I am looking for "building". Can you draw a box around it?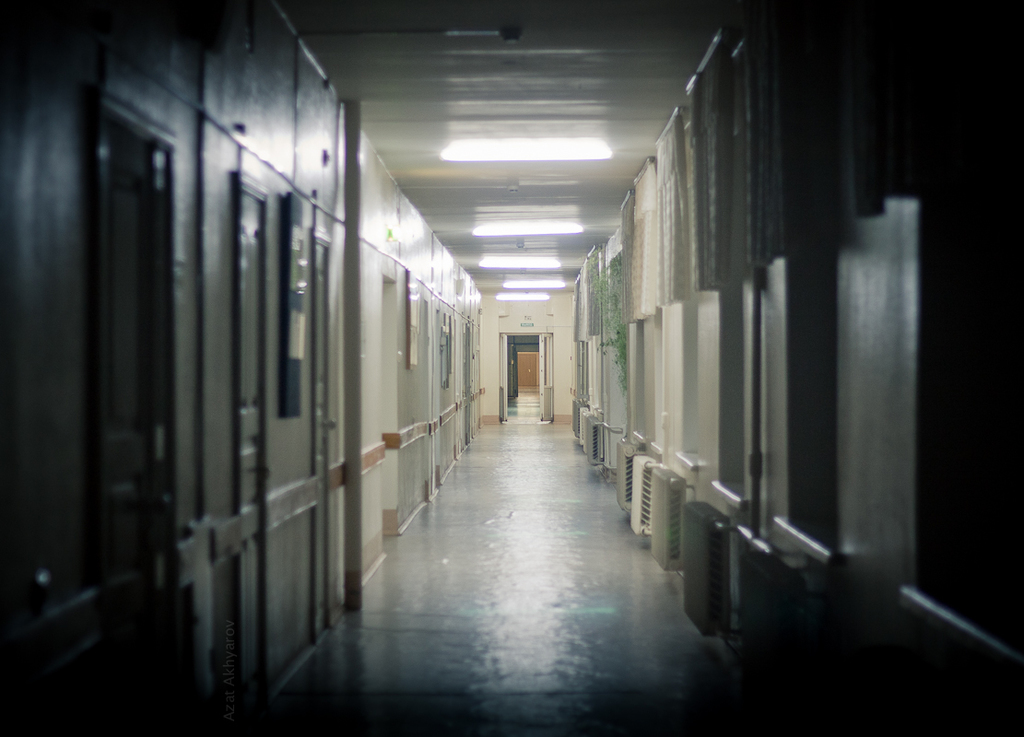
Sure, the bounding box is (x1=0, y1=0, x2=1023, y2=736).
